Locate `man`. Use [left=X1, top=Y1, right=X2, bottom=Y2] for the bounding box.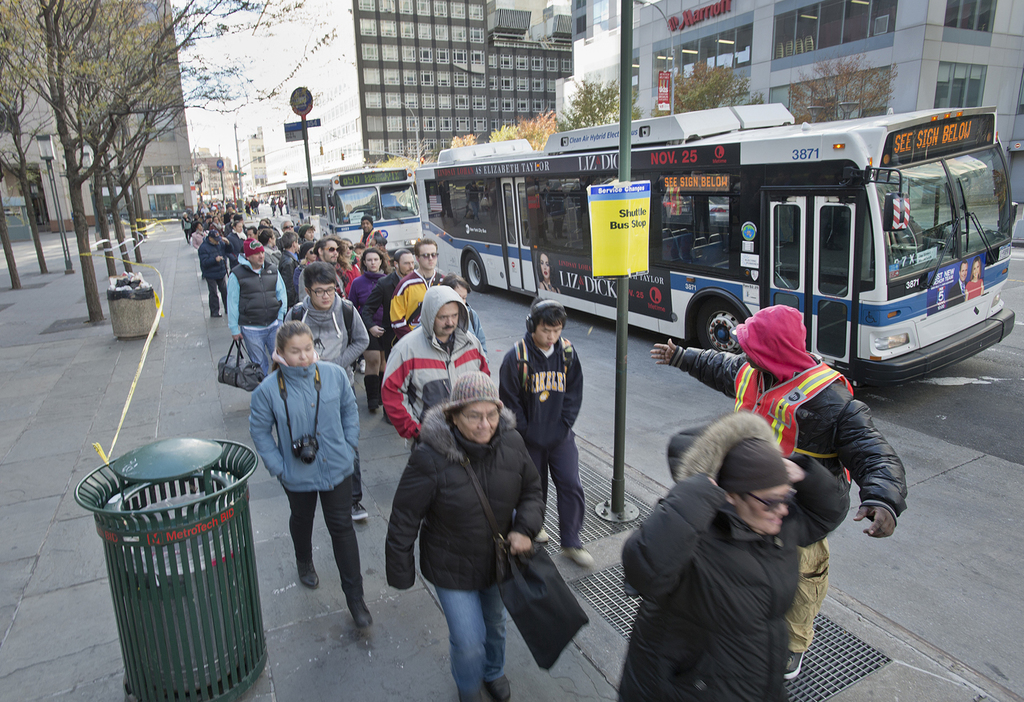
[left=619, top=410, right=848, bottom=701].
